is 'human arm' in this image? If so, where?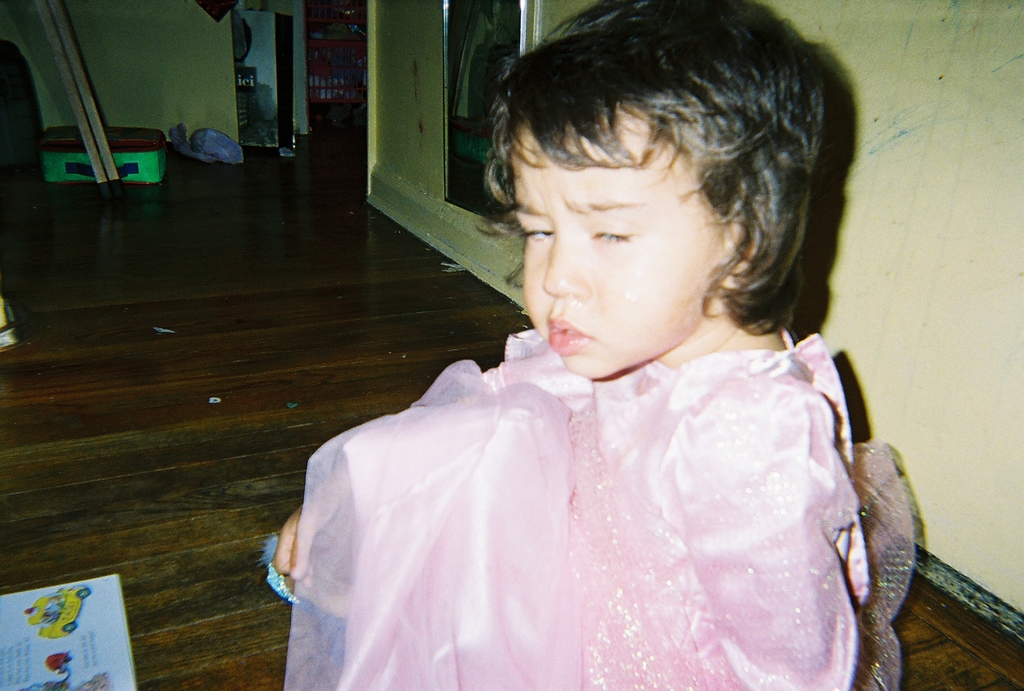
Yes, at left=266, top=467, right=345, bottom=586.
